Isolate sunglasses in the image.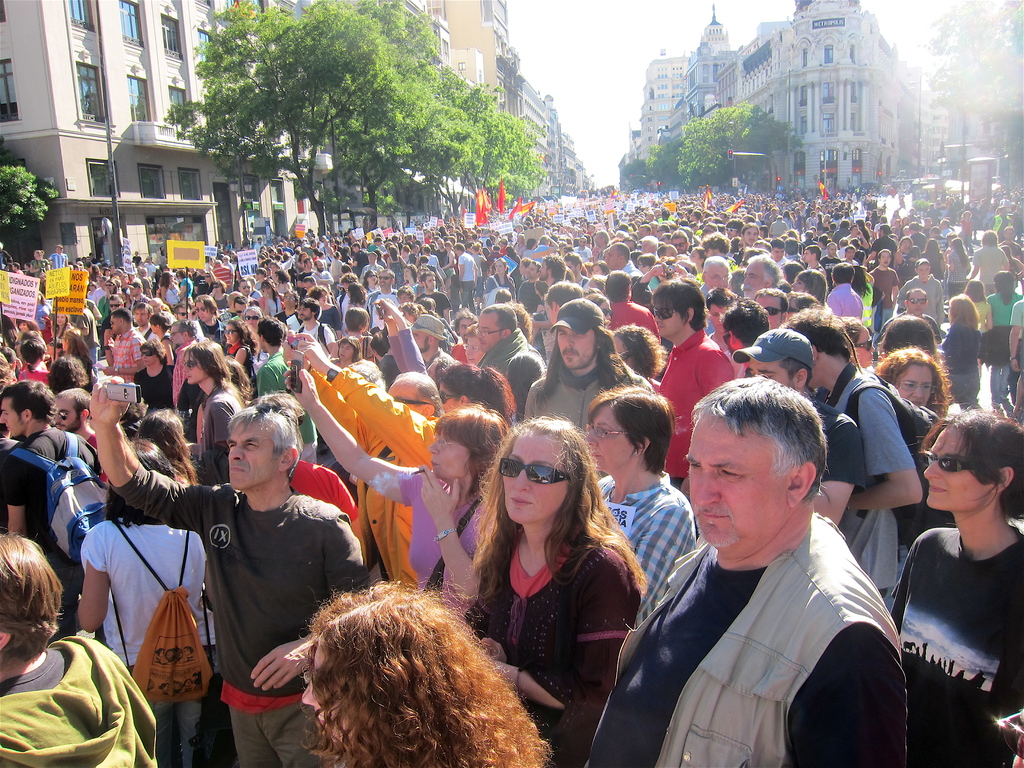
Isolated region: x1=243 y1=315 x2=258 y2=320.
